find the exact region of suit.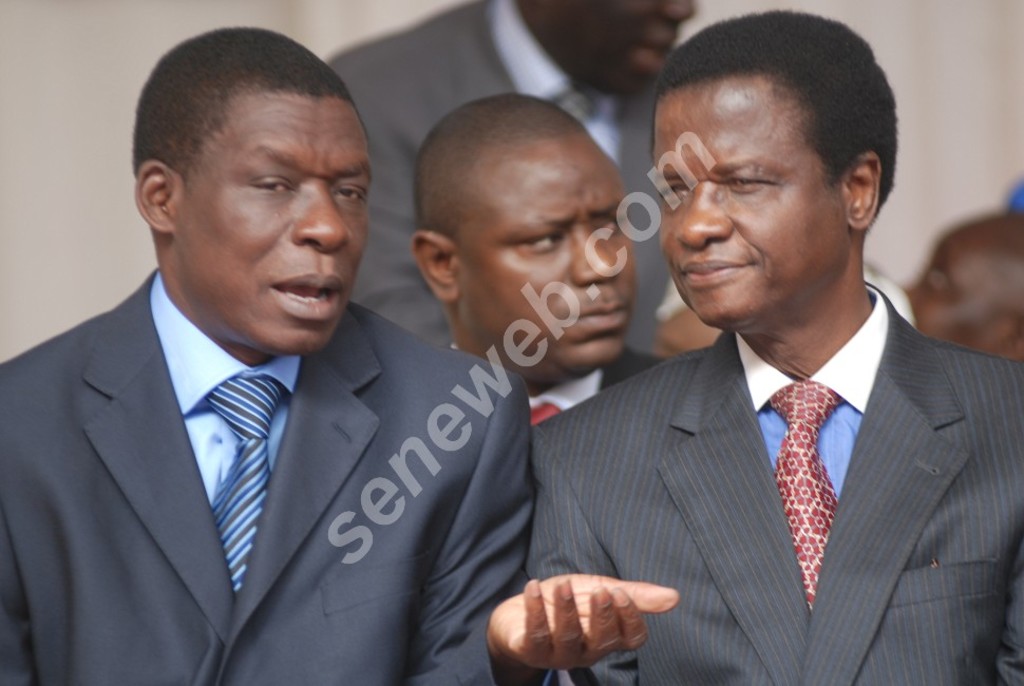
Exact region: rect(448, 342, 666, 418).
